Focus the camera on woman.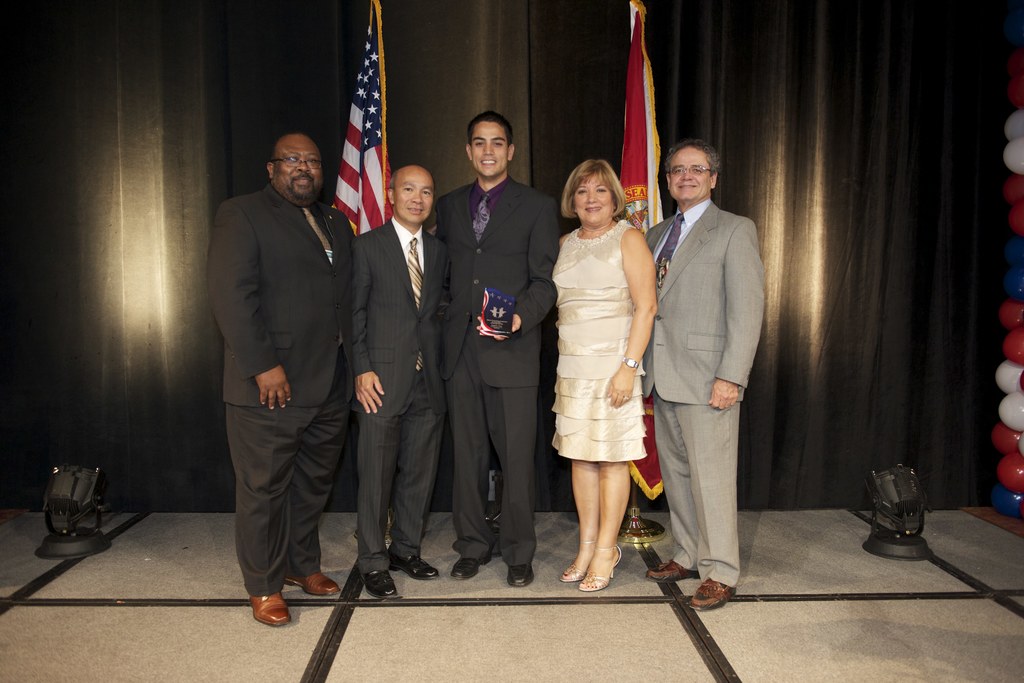
Focus region: left=547, top=152, right=666, bottom=572.
